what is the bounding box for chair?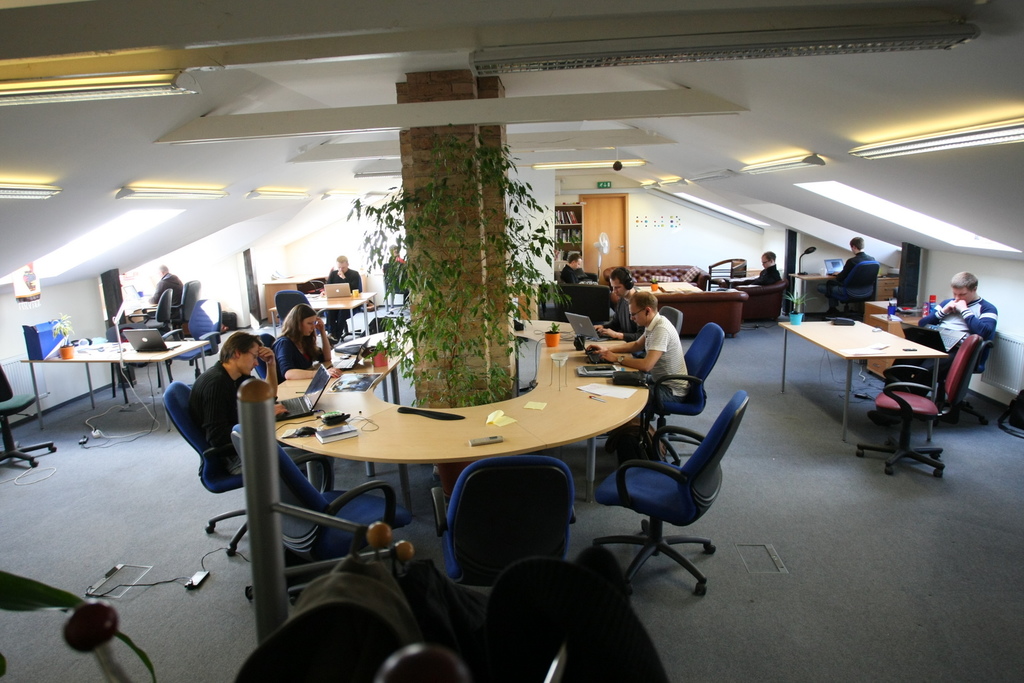
BBox(911, 335, 996, 403).
